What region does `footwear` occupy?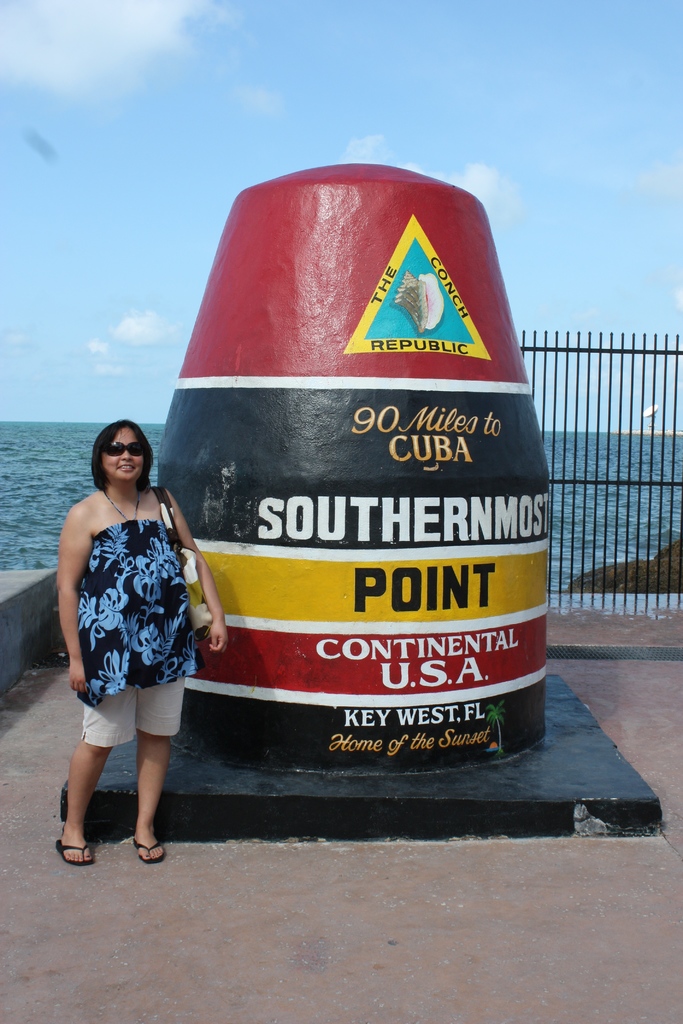
bbox=(129, 833, 161, 863).
